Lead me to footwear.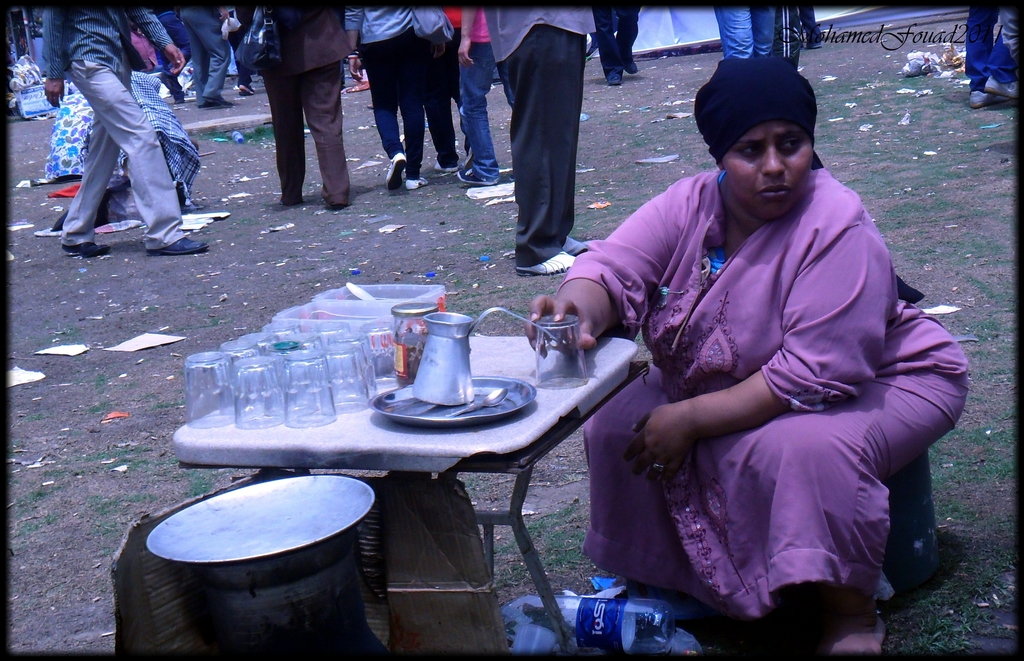
Lead to [left=204, top=95, right=235, bottom=108].
